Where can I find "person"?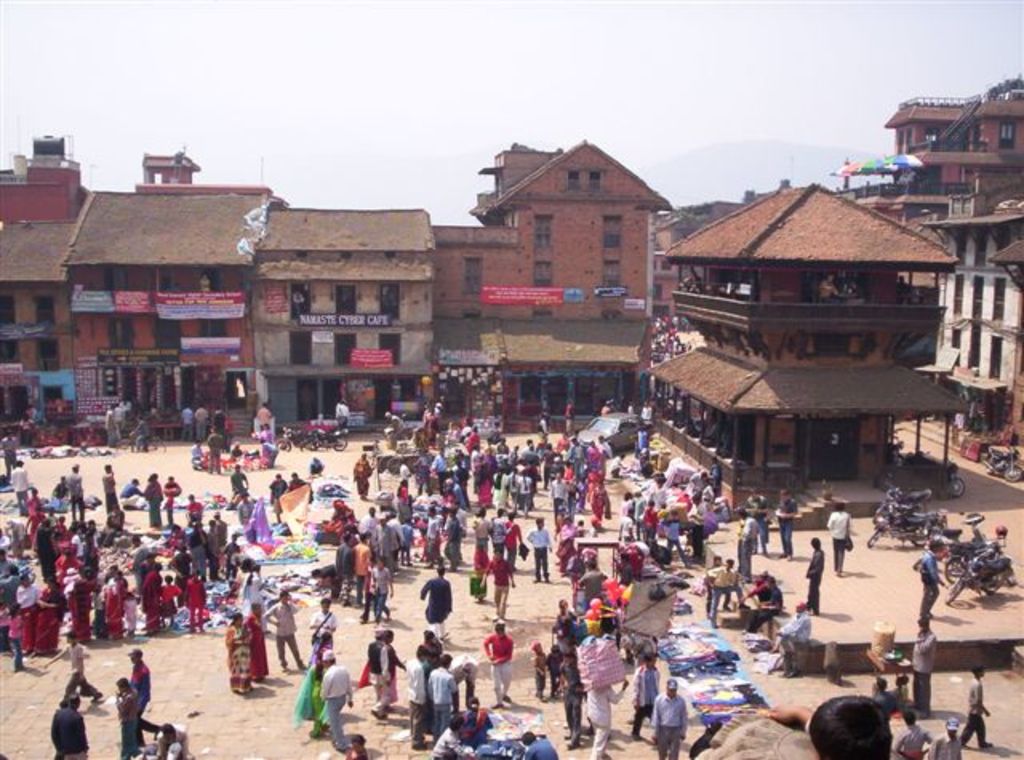
You can find it at [387, 413, 398, 430].
